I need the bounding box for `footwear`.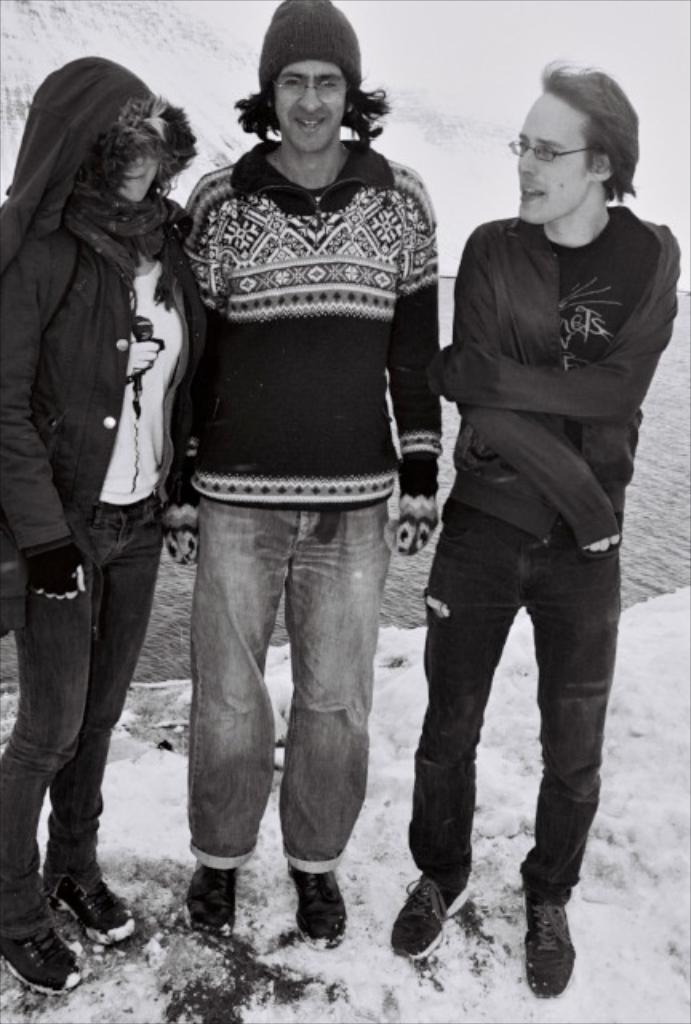
Here it is: {"x1": 293, "y1": 862, "x2": 346, "y2": 954}.
